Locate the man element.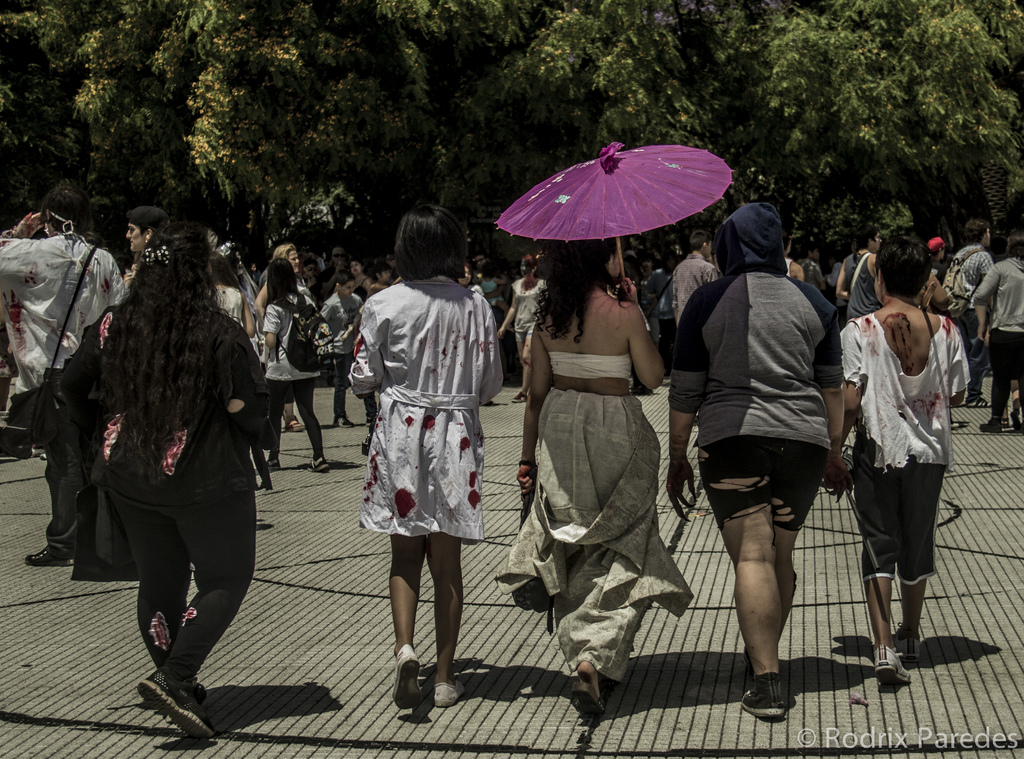
Element bbox: 0,191,124,570.
